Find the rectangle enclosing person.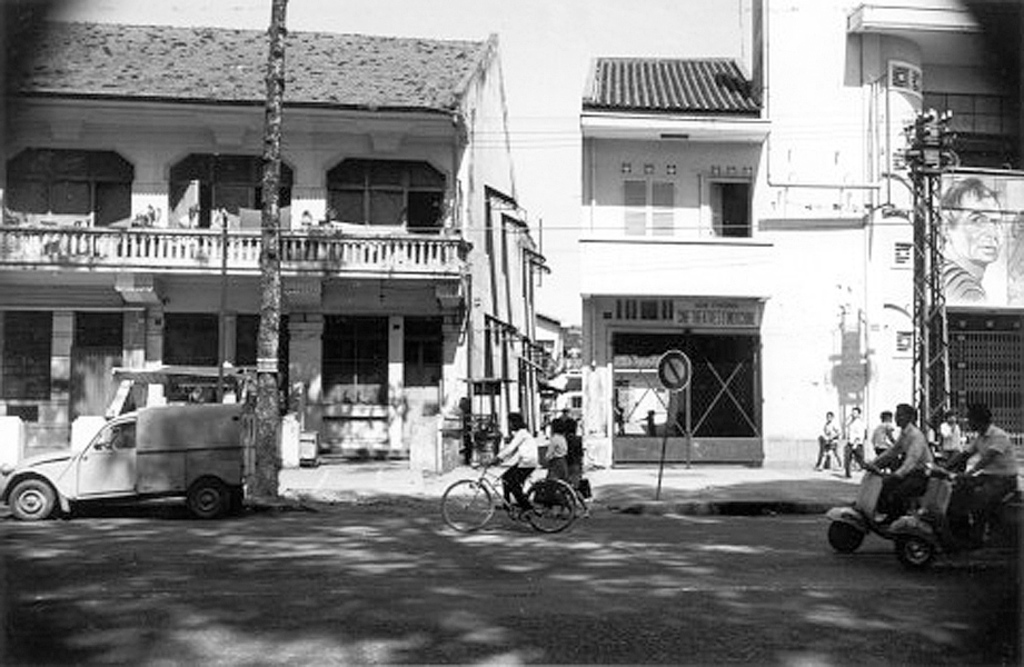
rect(872, 407, 894, 452).
